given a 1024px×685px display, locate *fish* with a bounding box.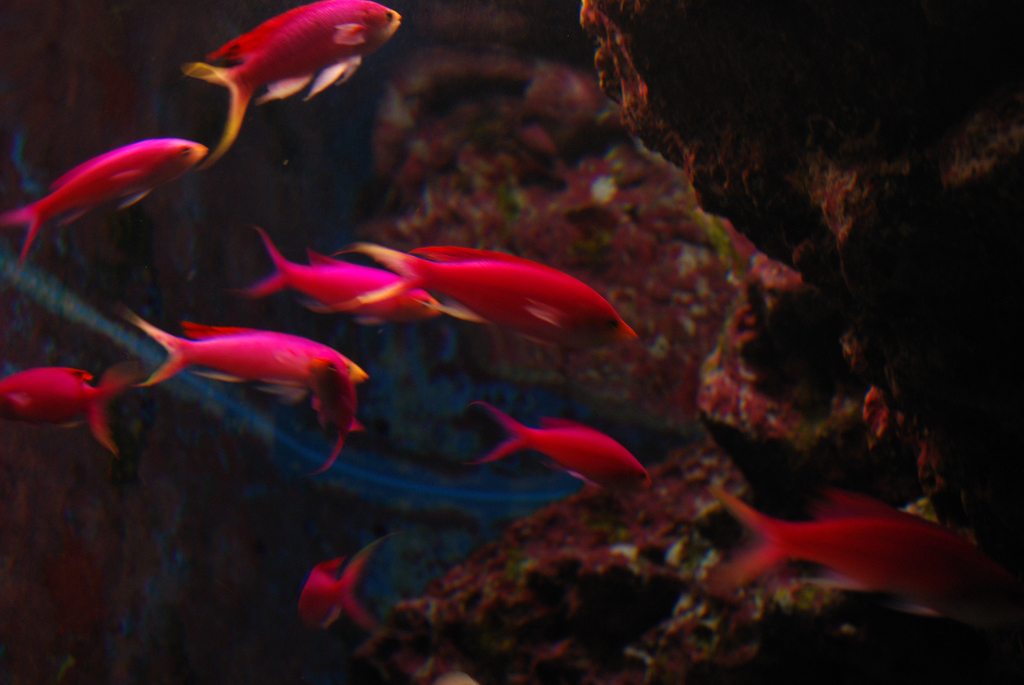
Located: 5 144 204 269.
